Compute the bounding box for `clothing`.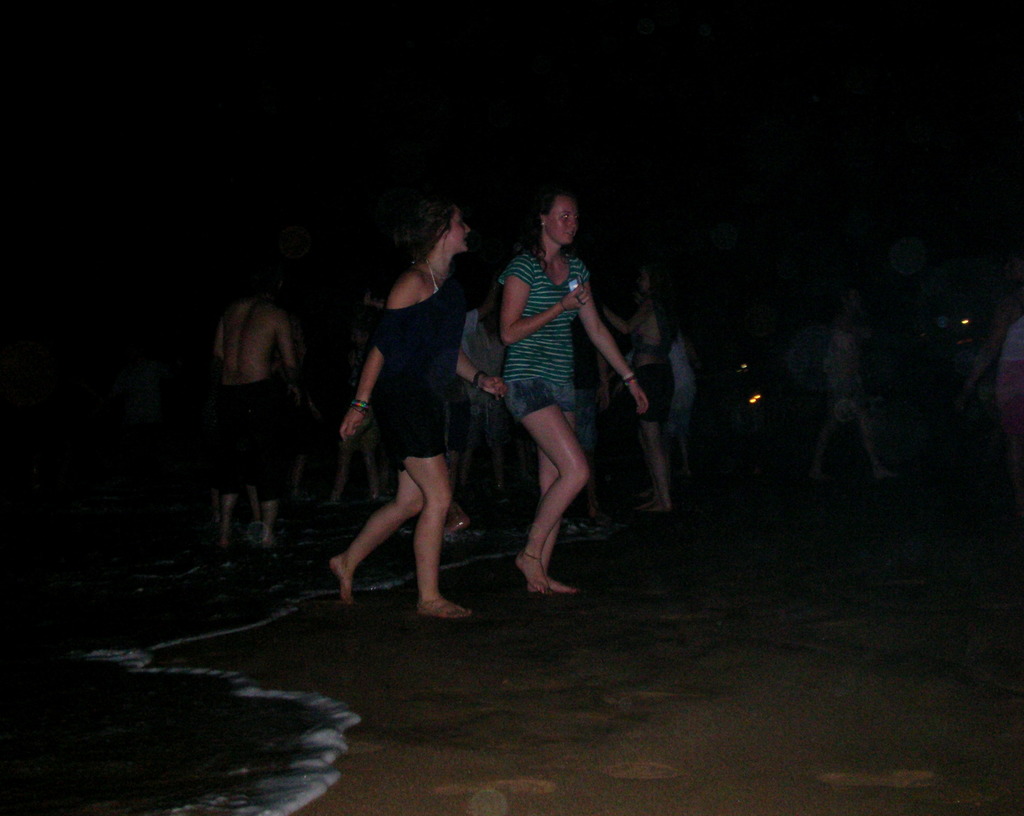
x1=502 y1=250 x2=591 y2=423.
